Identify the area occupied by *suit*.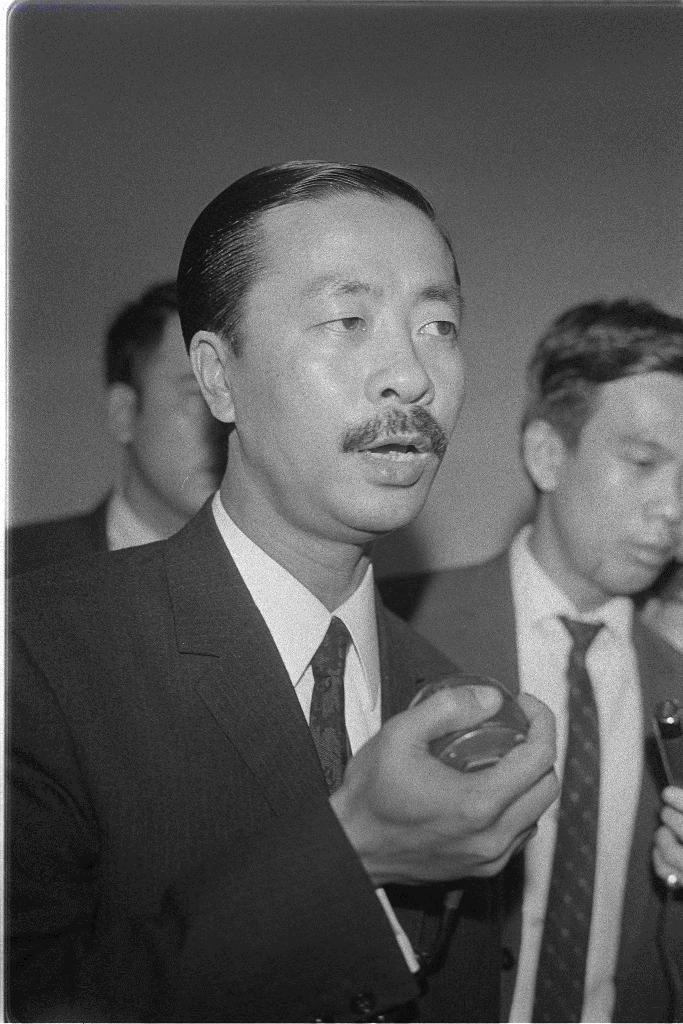
Area: (0, 496, 505, 1023).
